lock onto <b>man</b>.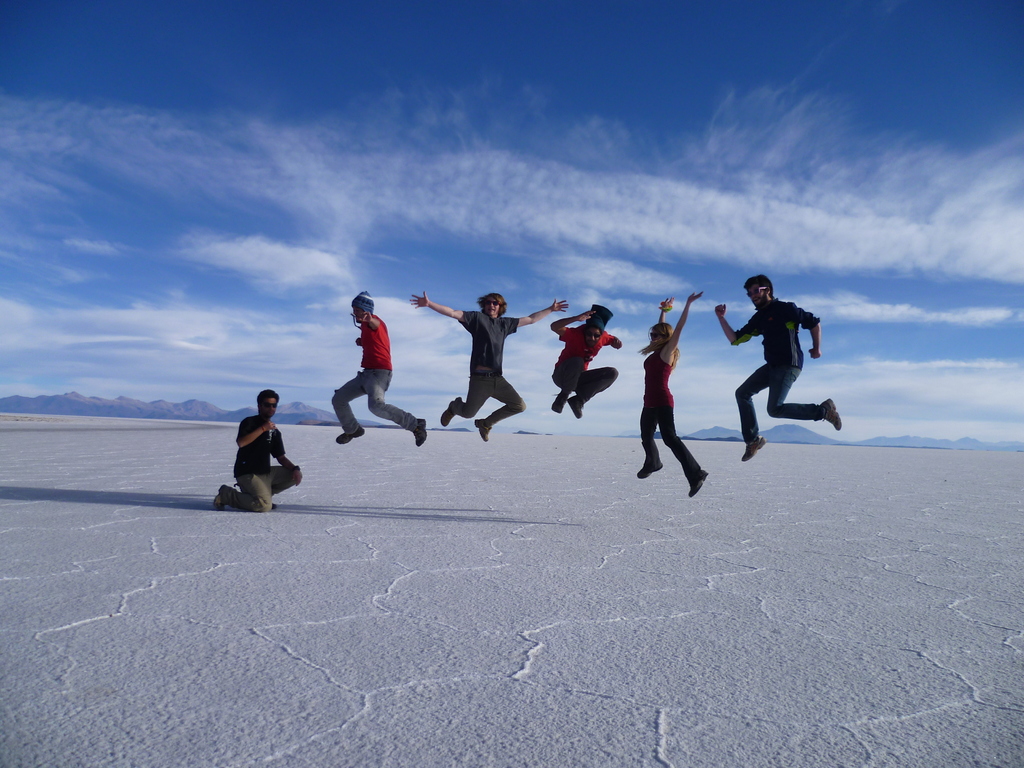
Locked: [left=550, top=303, right=621, bottom=419].
